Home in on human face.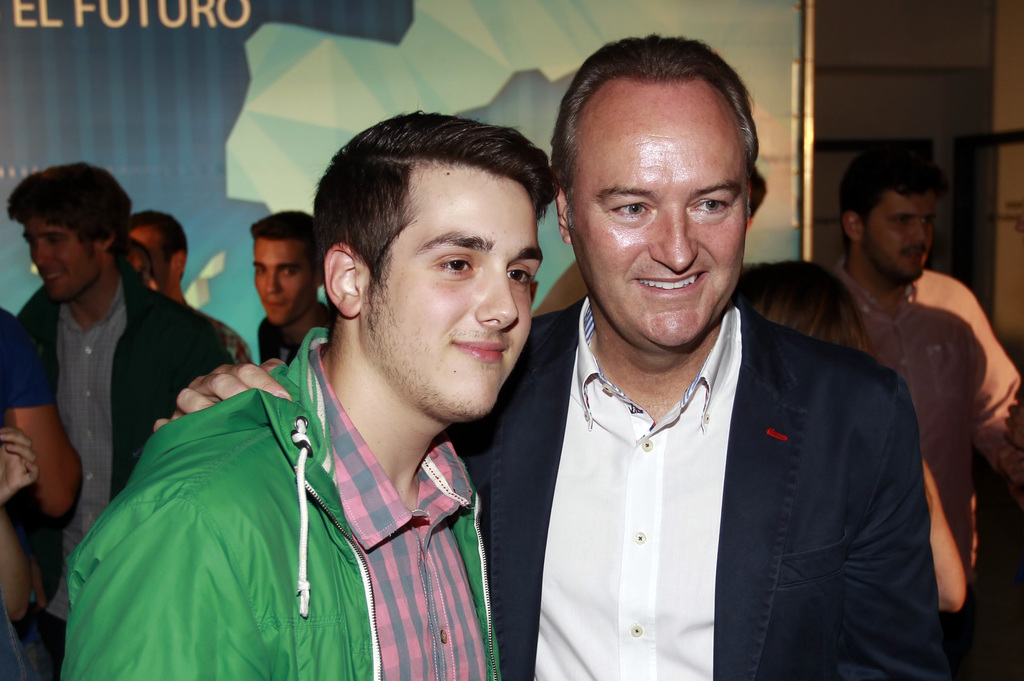
Homed in at Rect(252, 240, 317, 330).
